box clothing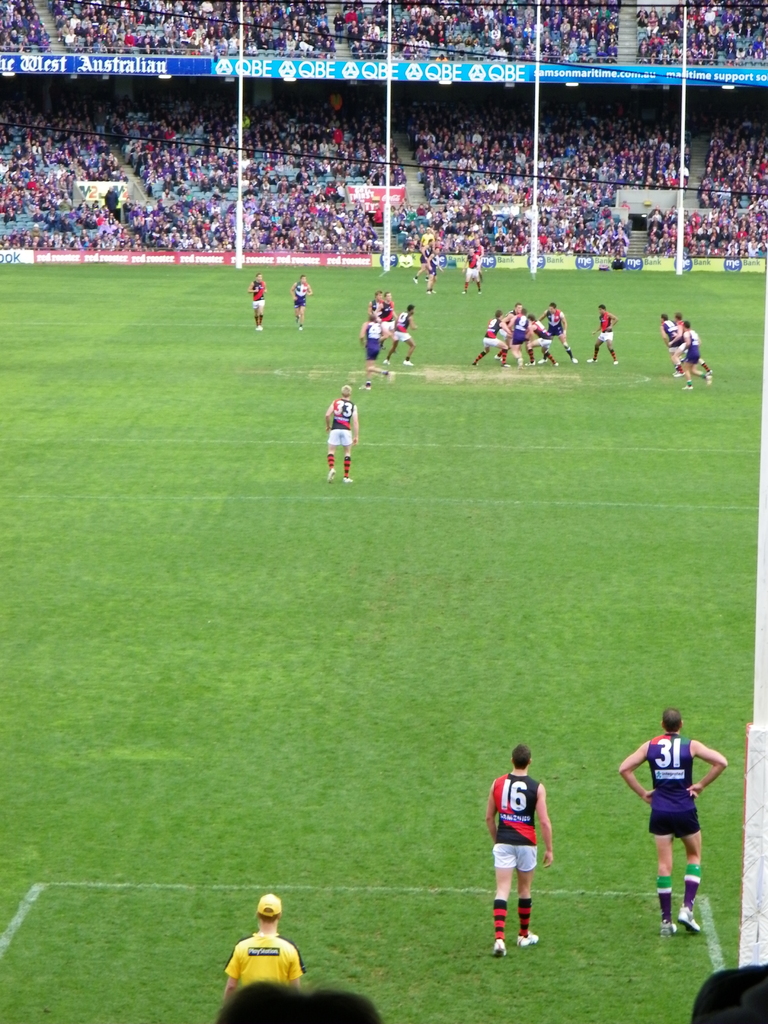
(x1=369, y1=299, x2=383, y2=321)
